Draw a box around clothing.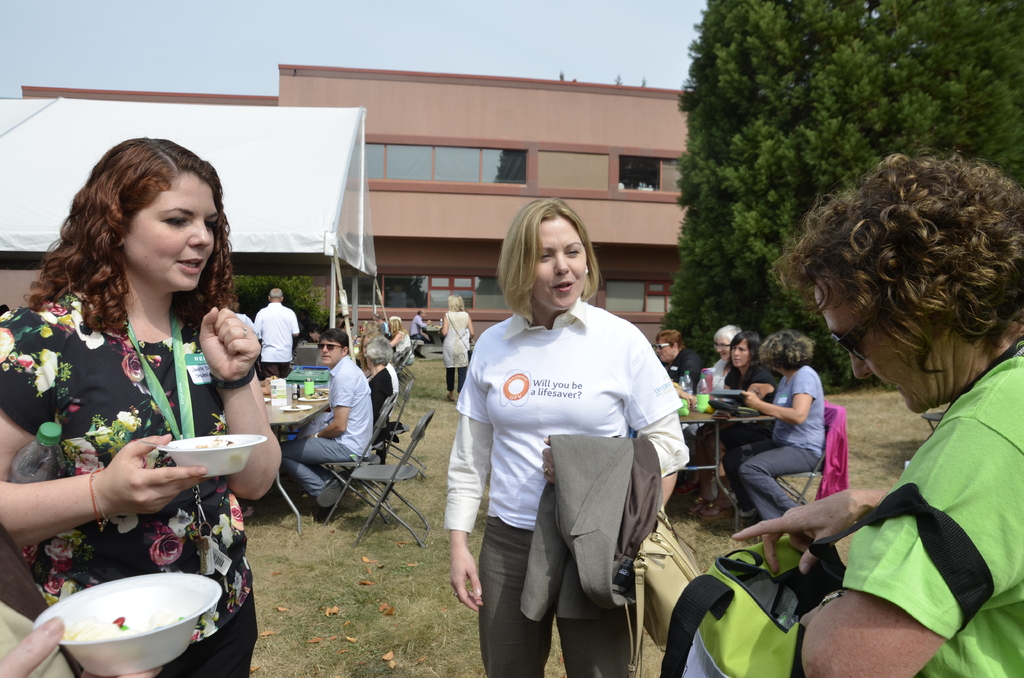
select_region(716, 348, 781, 494).
